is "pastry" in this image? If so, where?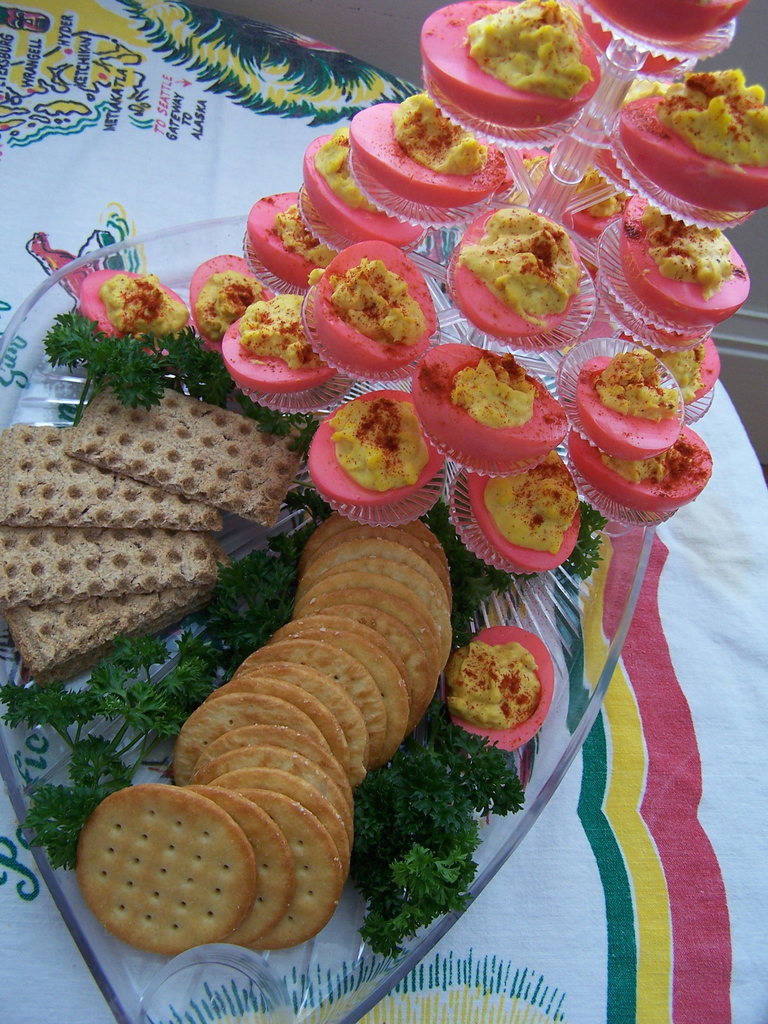
Yes, at select_region(298, 123, 427, 237).
